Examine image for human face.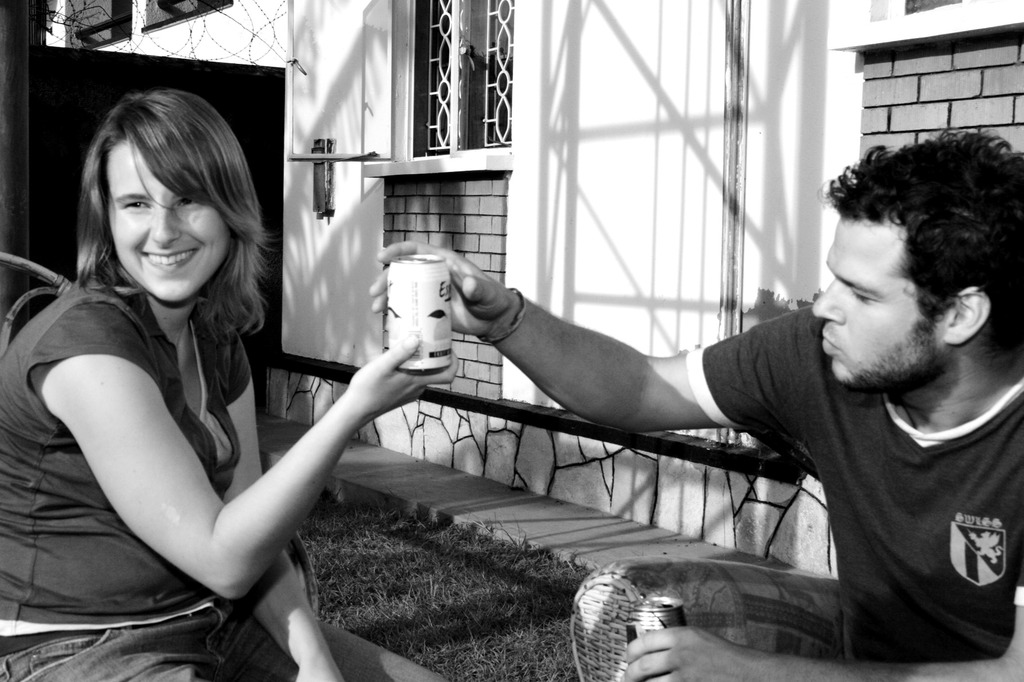
Examination result: region(107, 135, 229, 299).
